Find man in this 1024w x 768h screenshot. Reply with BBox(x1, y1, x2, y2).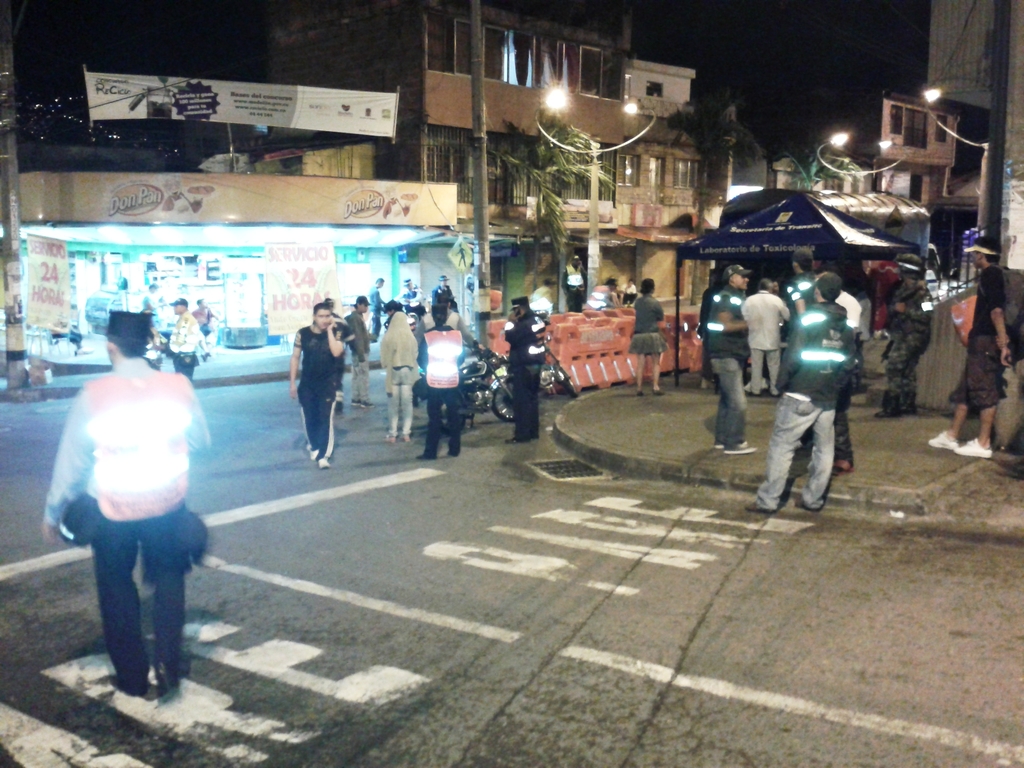
BBox(339, 289, 378, 413).
